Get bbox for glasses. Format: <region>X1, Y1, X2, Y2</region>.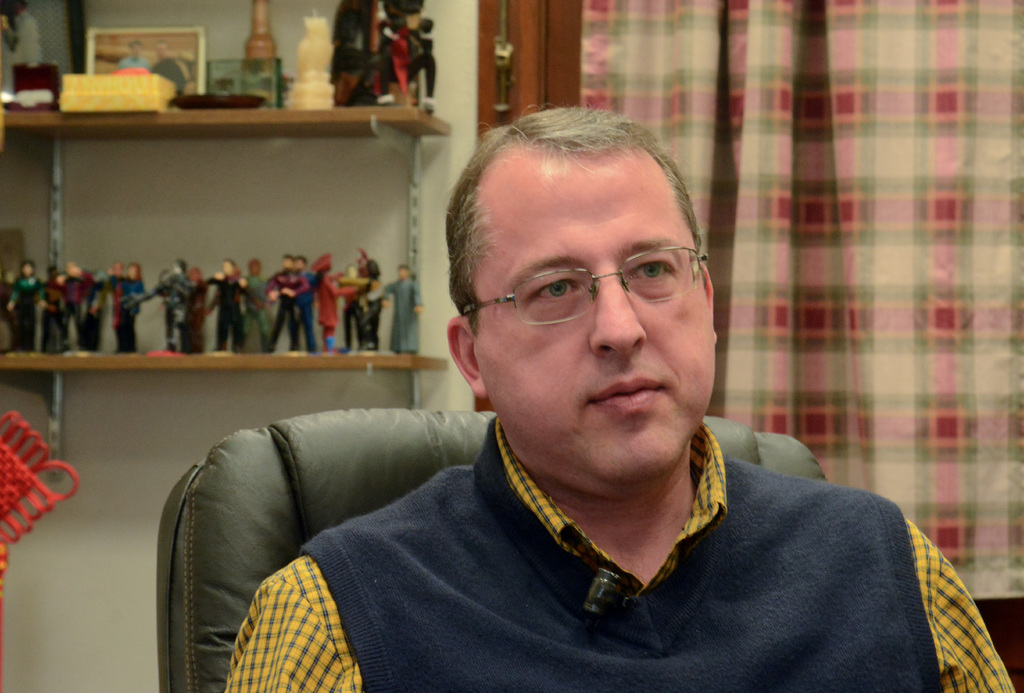
<region>465, 247, 705, 325</region>.
